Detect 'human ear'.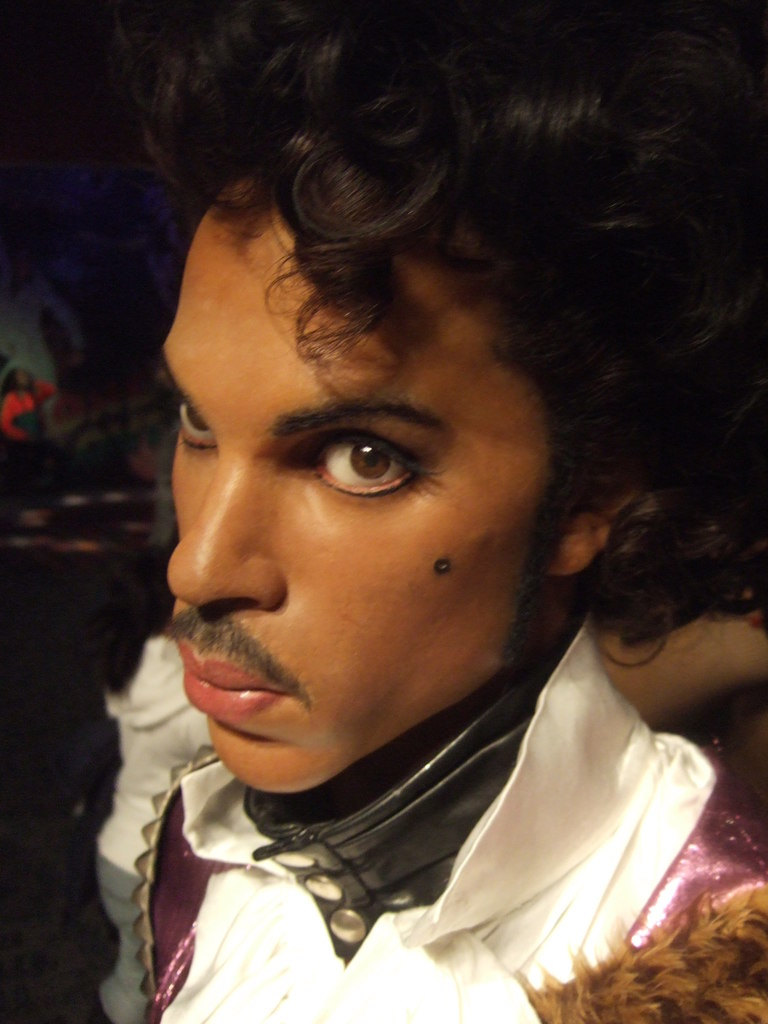
Detected at (x1=543, y1=475, x2=655, y2=575).
